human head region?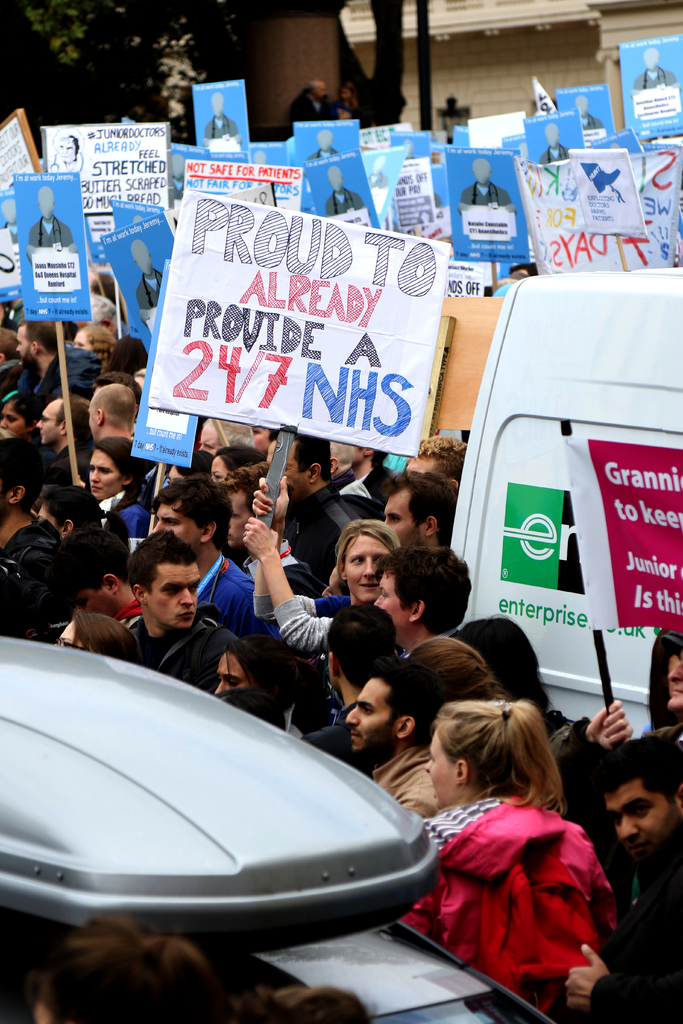
604 729 682 860
